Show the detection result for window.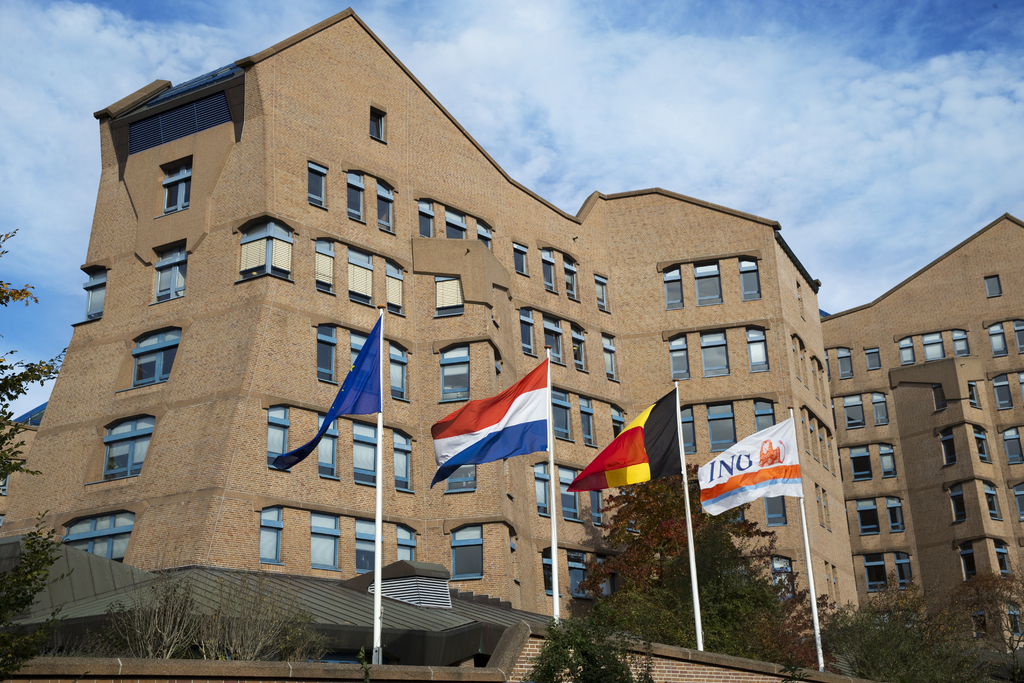
pyautogui.locateOnScreen(515, 302, 591, 375).
